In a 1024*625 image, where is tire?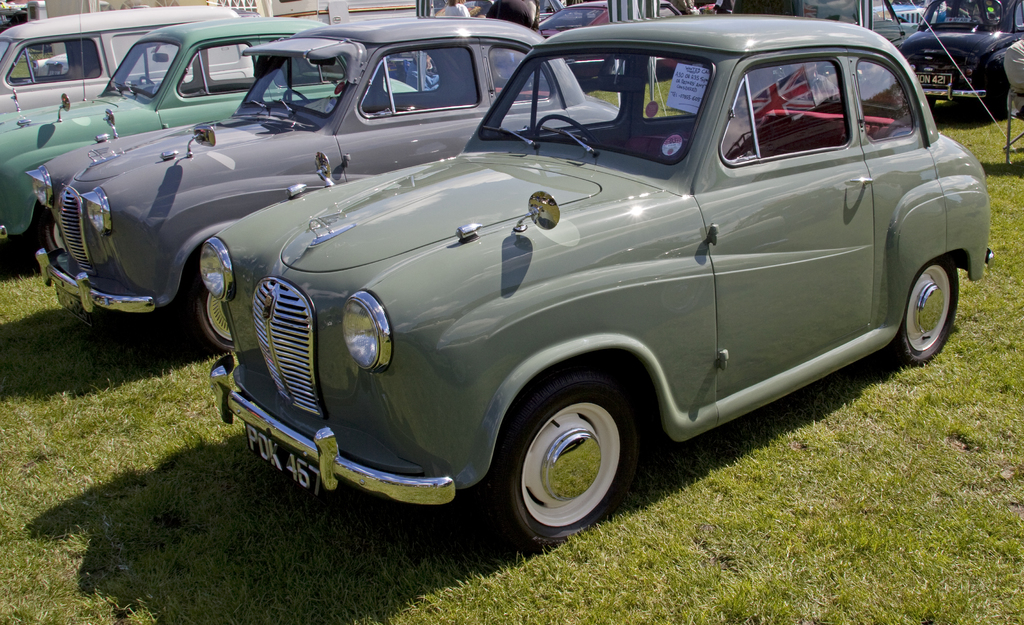
{"x1": 495, "y1": 373, "x2": 641, "y2": 548}.
